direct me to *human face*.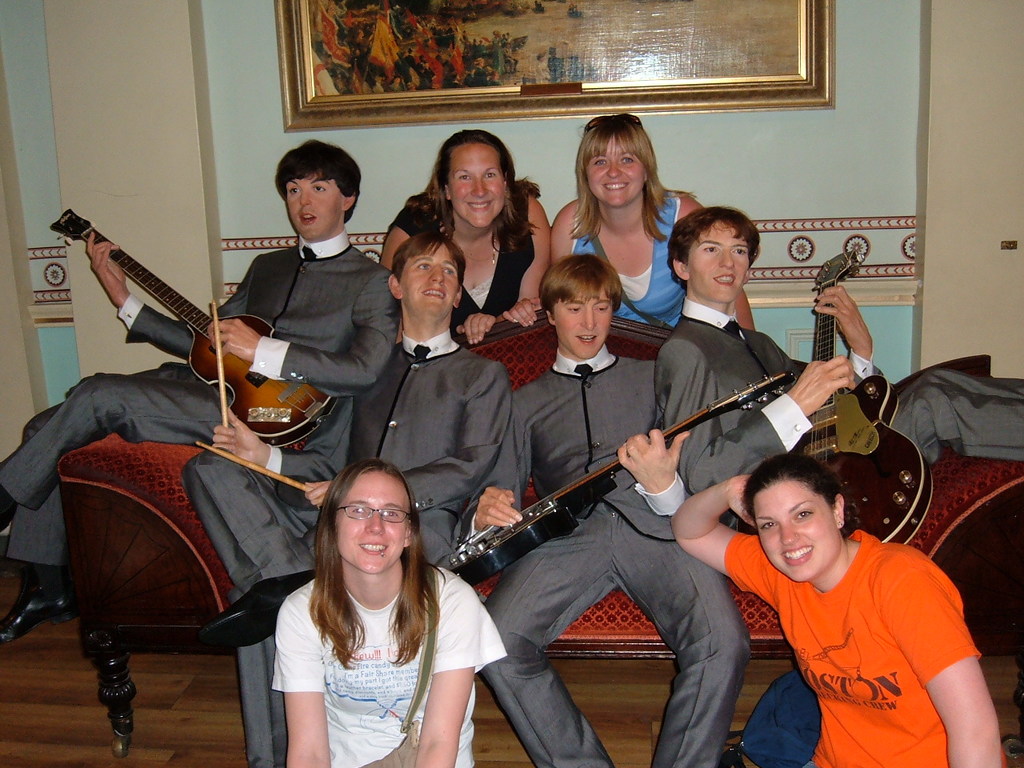
Direction: rect(555, 274, 611, 350).
